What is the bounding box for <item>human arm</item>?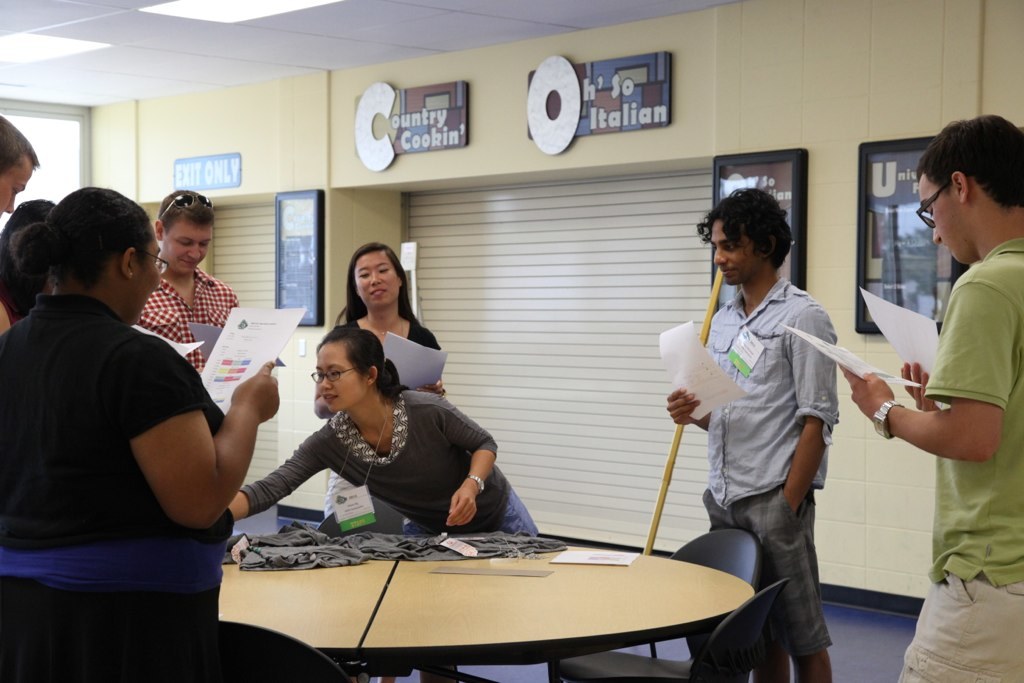
<region>442, 395, 498, 530</region>.
